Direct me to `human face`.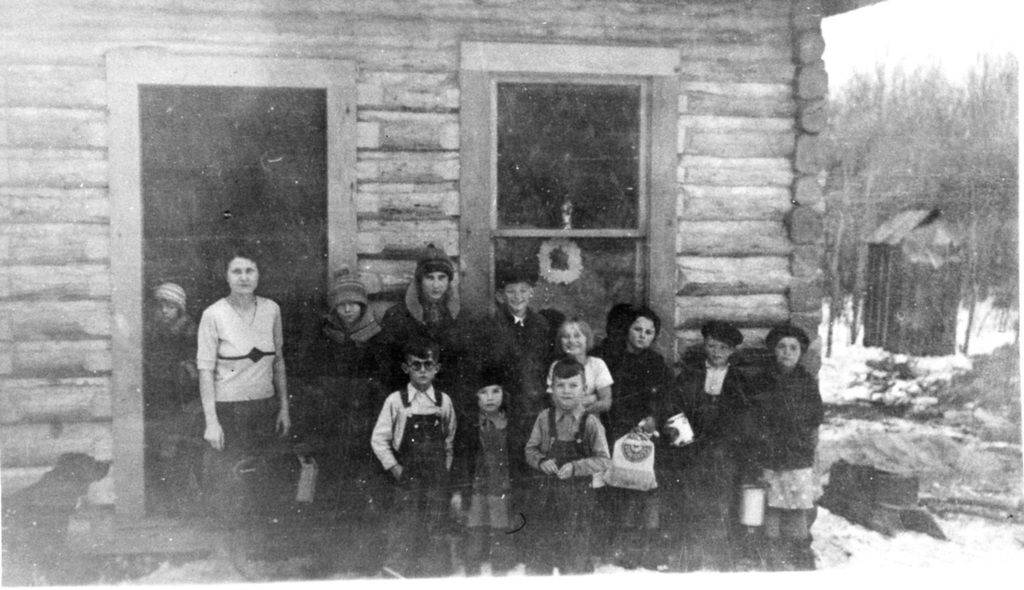
Direction: <bbox>775, 336, 801, 370</bbox>.
